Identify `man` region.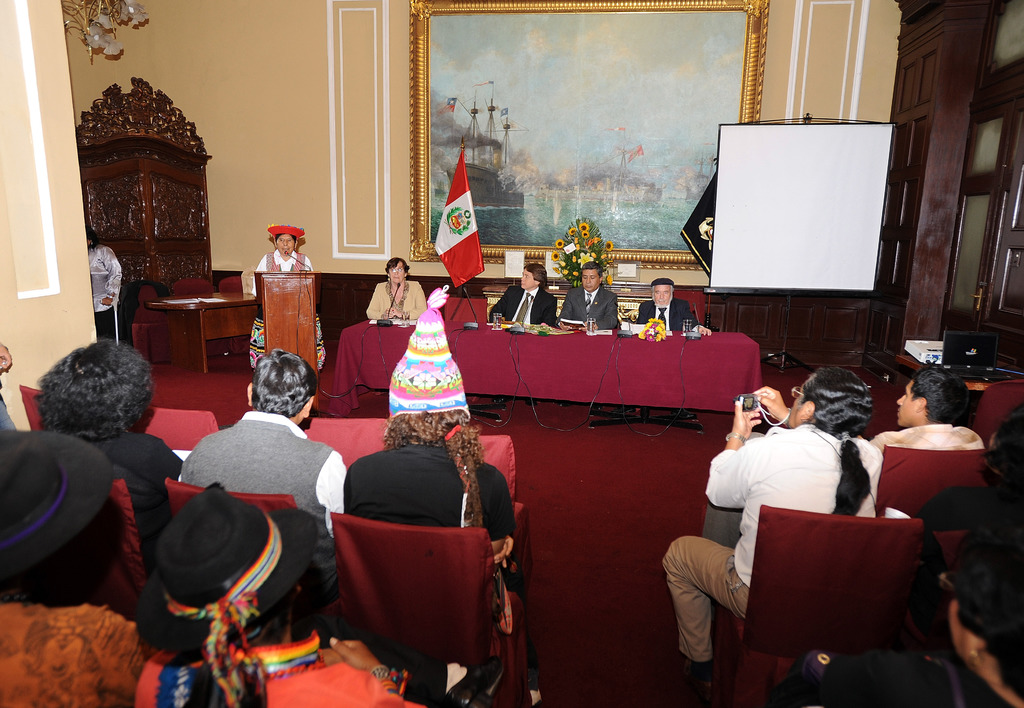
Region: box(634, 271, 688, 329).
